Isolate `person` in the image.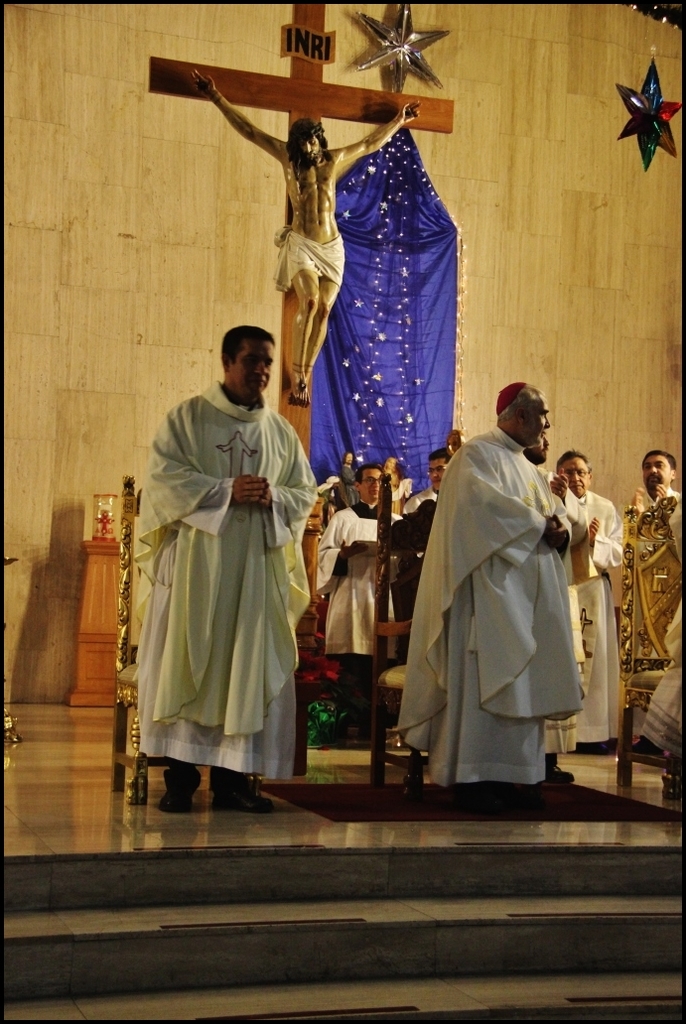
Isolated region: [560,450,629,744].
